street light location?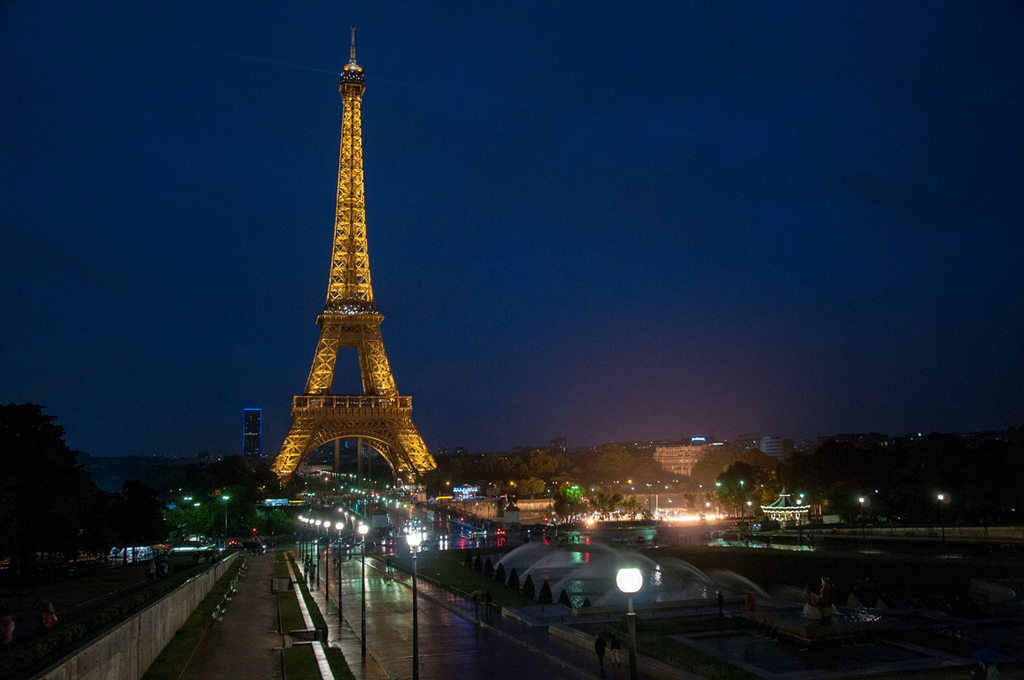
Rect(356, 523, 367, 672)
